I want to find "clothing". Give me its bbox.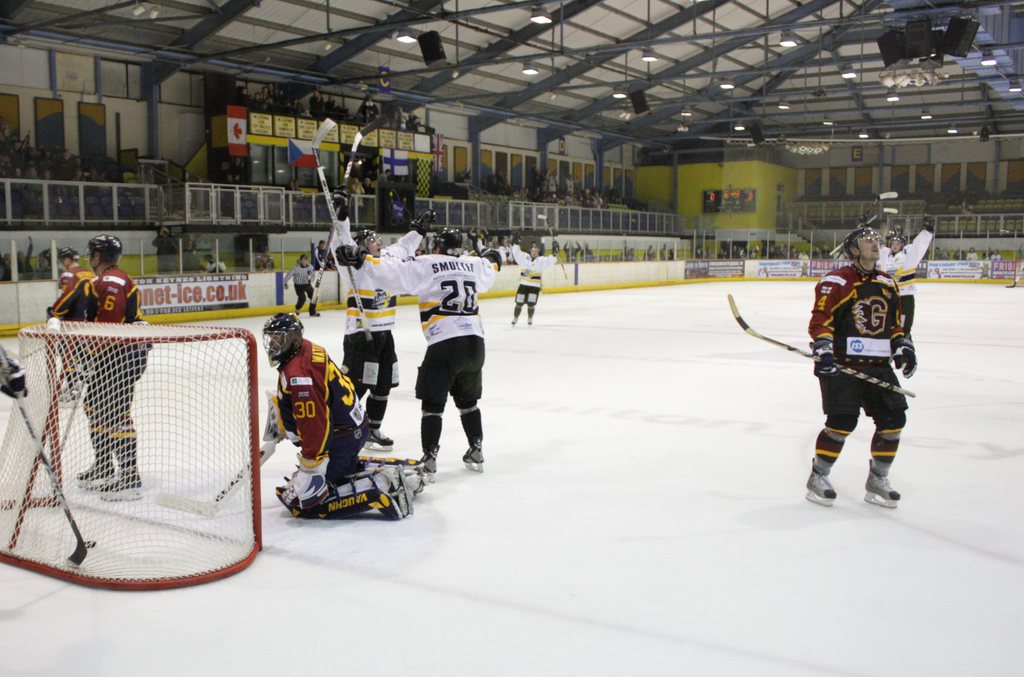
crop(90, 267, 159, 478).
